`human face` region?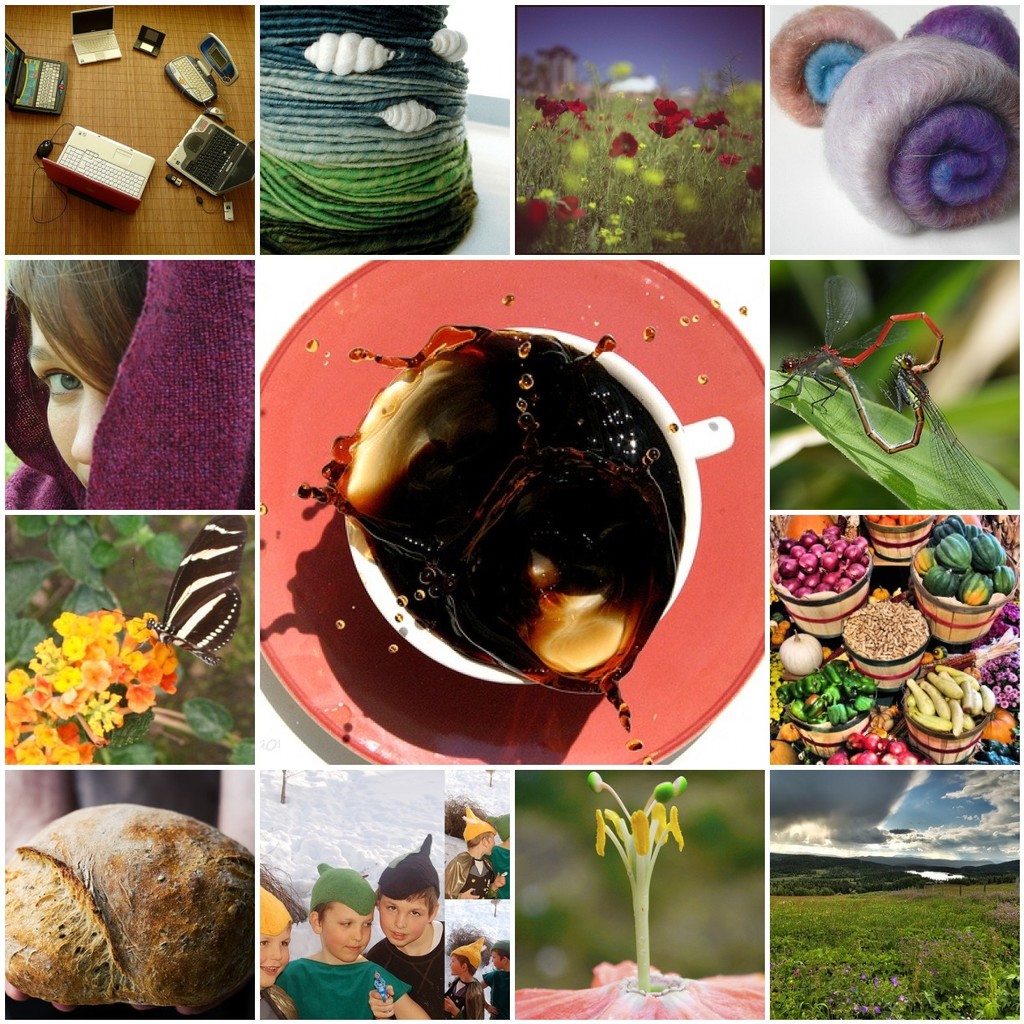
(left=450, top=952, right=466, bottom=978)
